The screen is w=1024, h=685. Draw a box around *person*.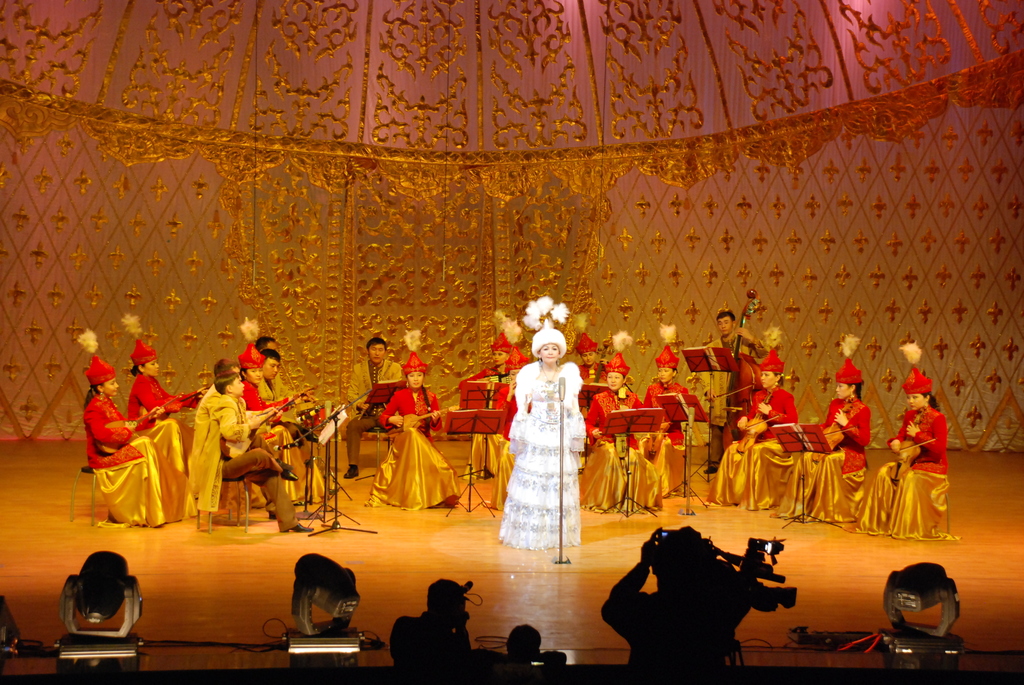
x1=882, y1=362, x2=948, y2=556.
